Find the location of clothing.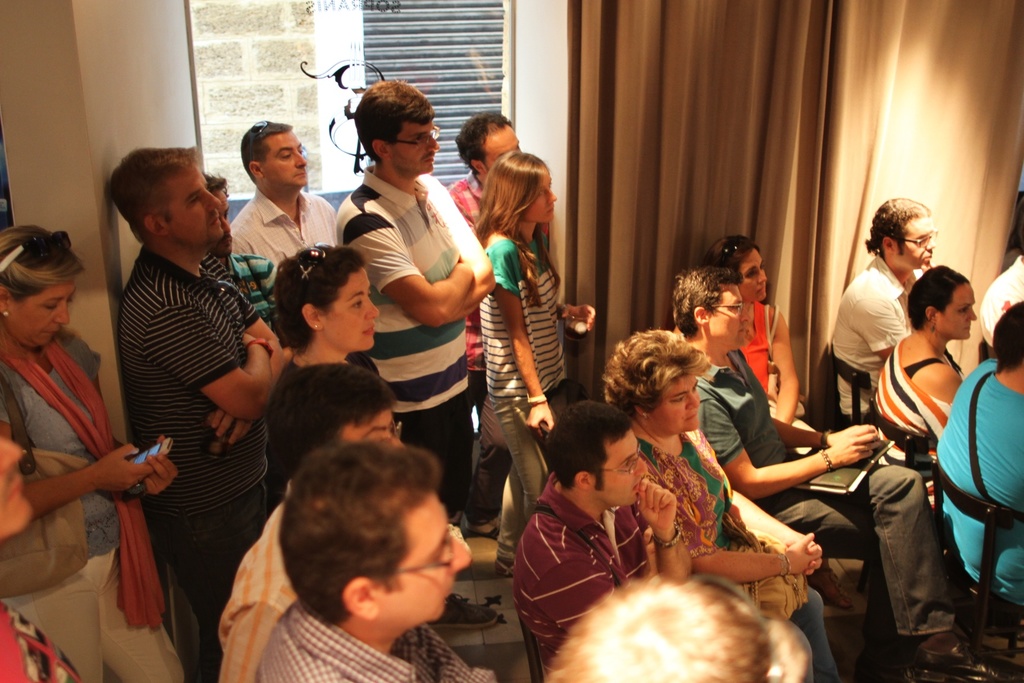
Location: 476:227:582:554.
